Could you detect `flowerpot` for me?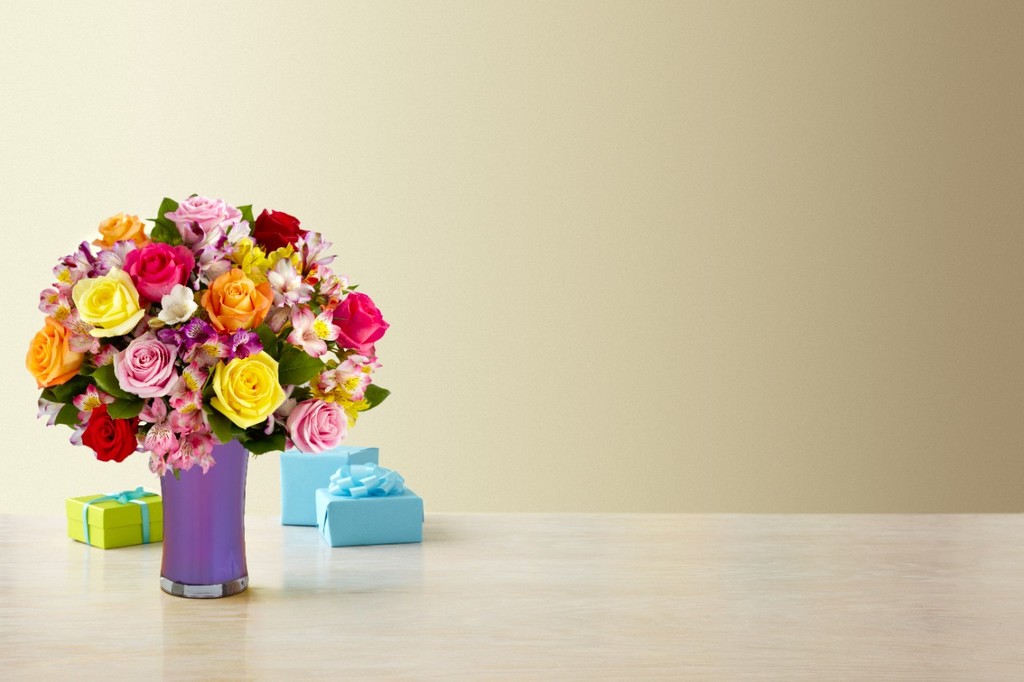
Detection result: crop(139, 420, 250, 596).
